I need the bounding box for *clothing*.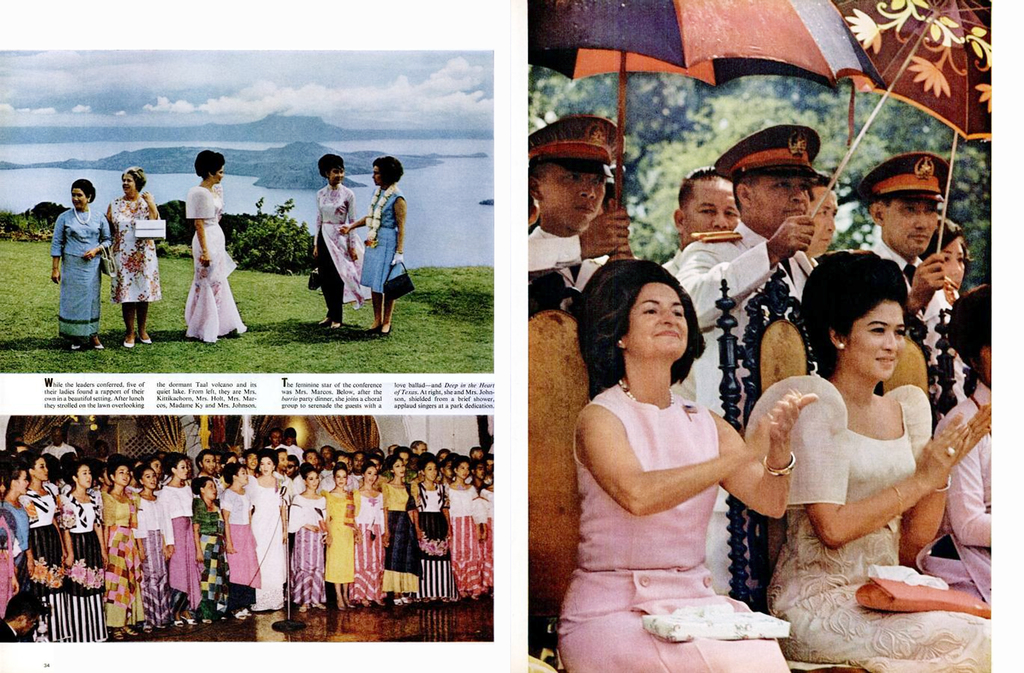
Here it is: 931 386 993 599.
